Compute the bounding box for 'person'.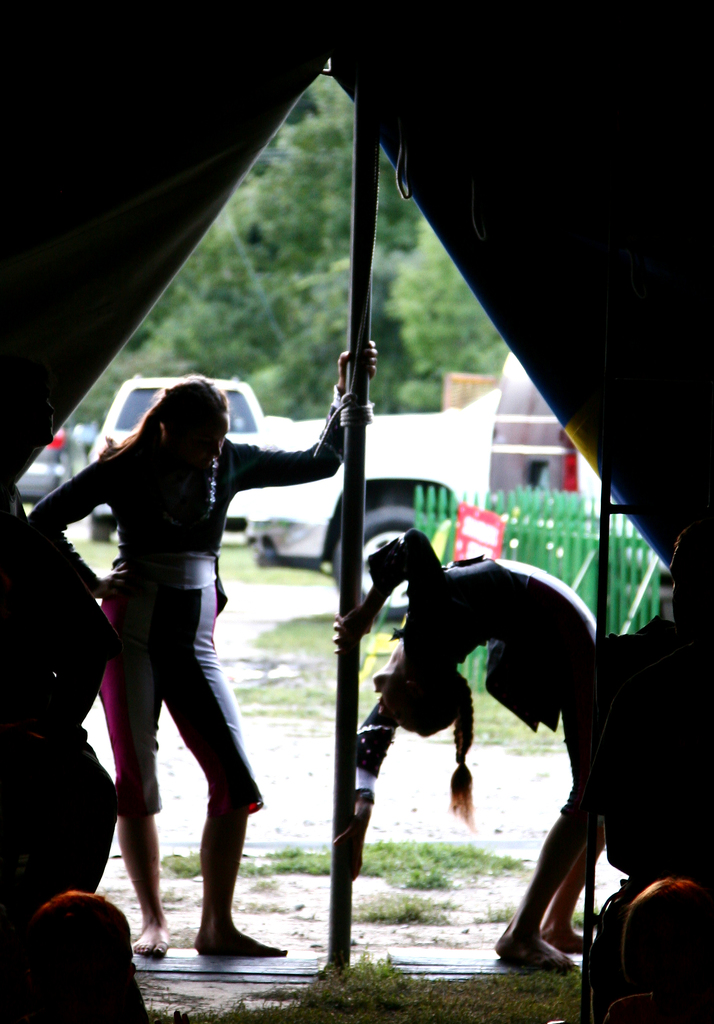
[331,526,611,974].
